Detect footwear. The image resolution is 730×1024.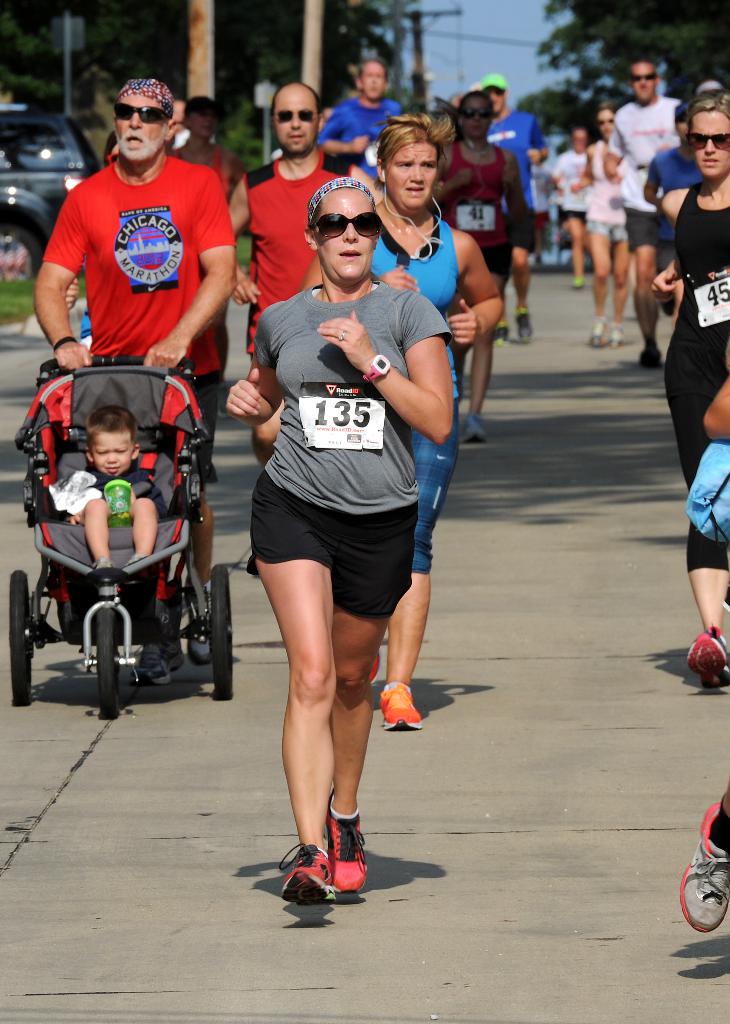
x1=334, y1=797, x2=374, y2=897.
